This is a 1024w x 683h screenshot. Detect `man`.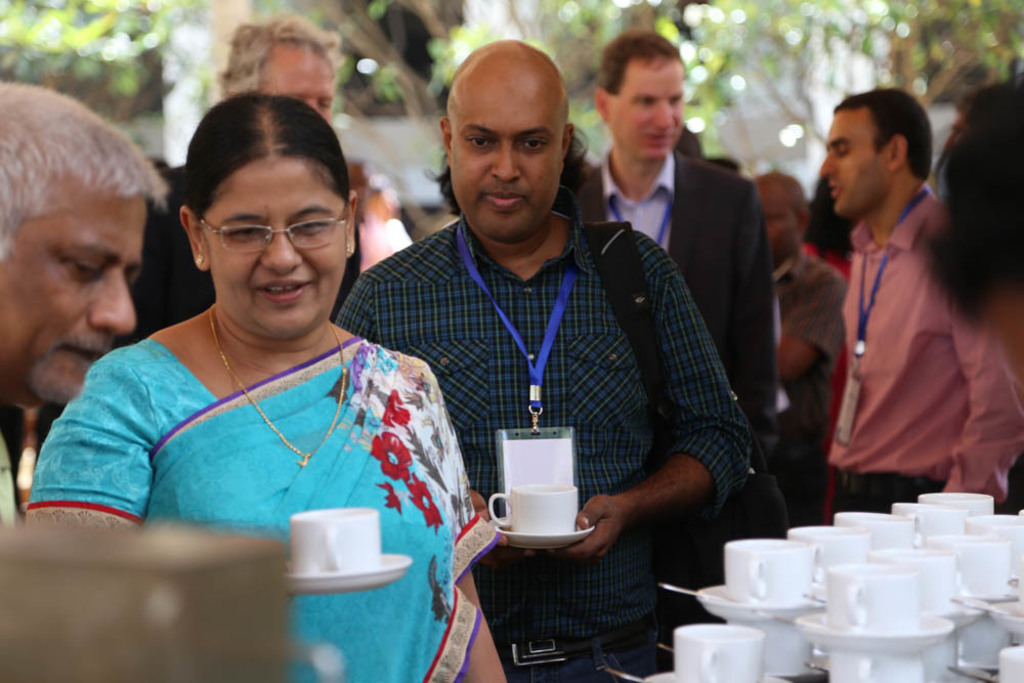
detection(331, 36, 772, 682).
